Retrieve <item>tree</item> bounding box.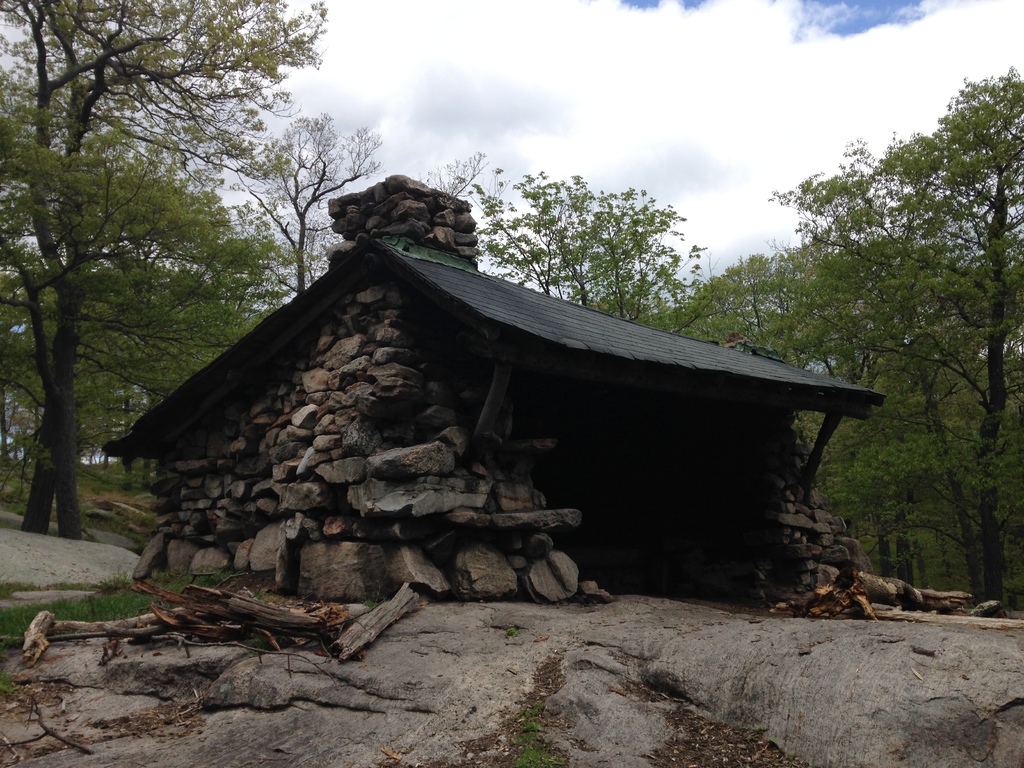
Bounding box: bbox=[699, 255, 817, 372].
